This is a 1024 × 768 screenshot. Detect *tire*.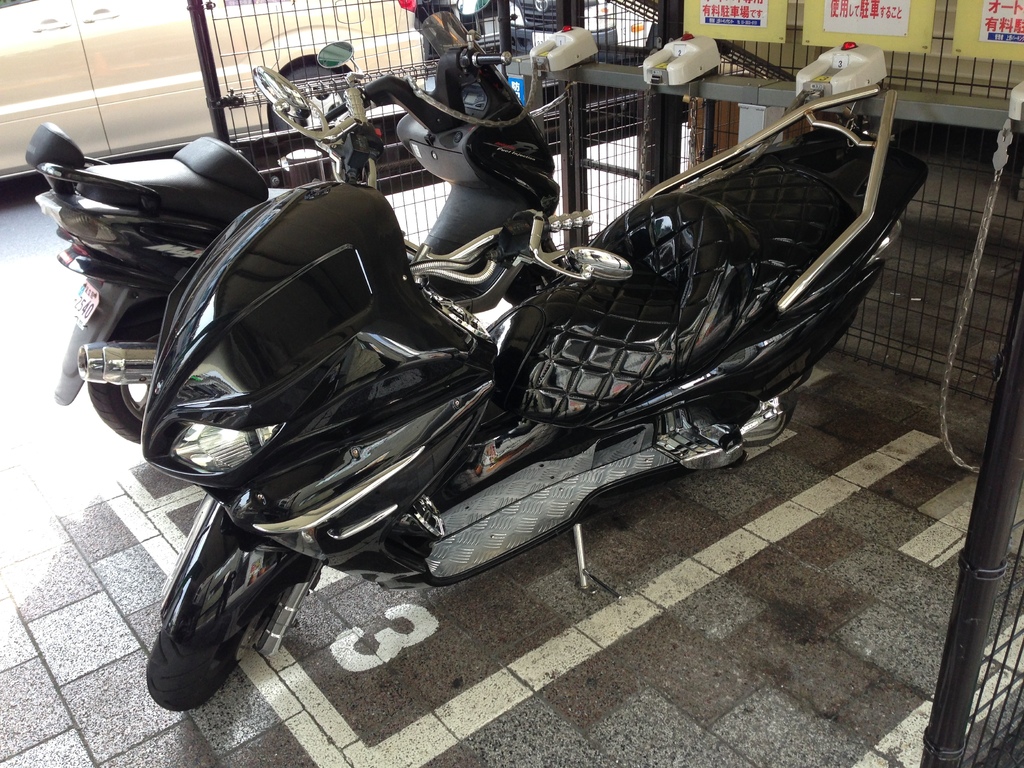
(x1=149, y1=567, x2=321, y2=716).
